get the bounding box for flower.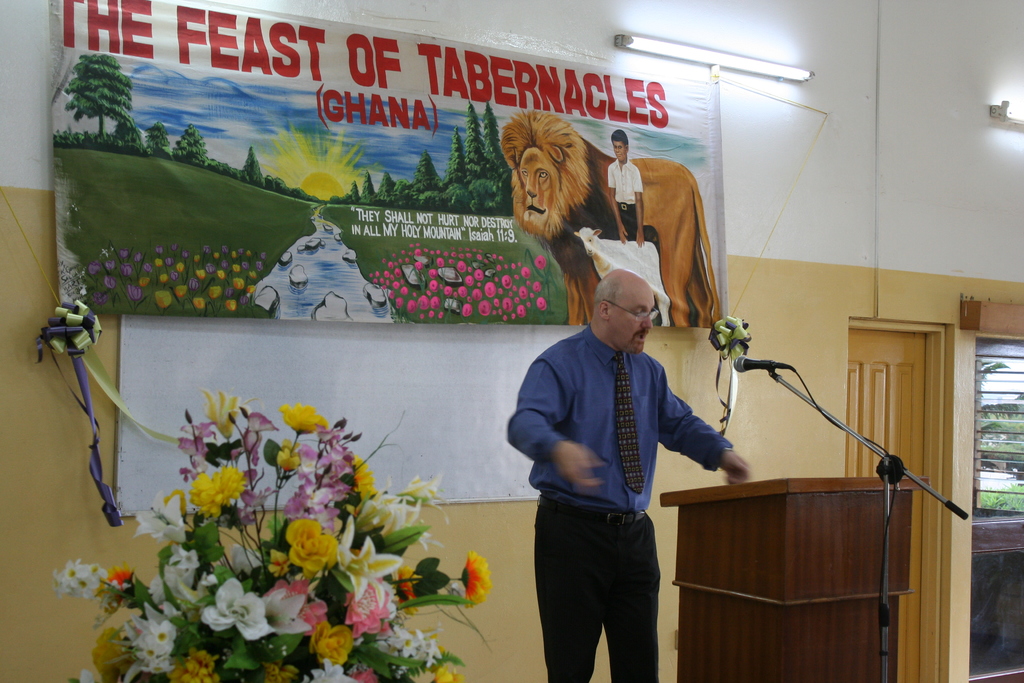
x1=537, y1=295, x2=547, y2=310.
